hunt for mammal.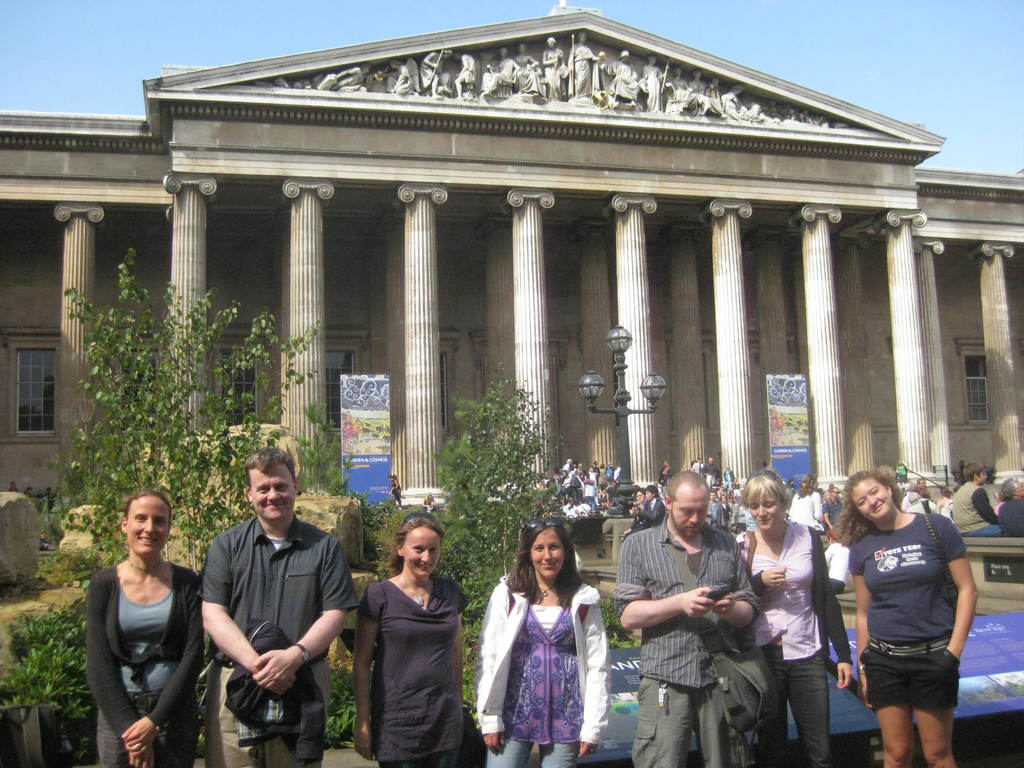
Hunted down at 52/488/58/498.
